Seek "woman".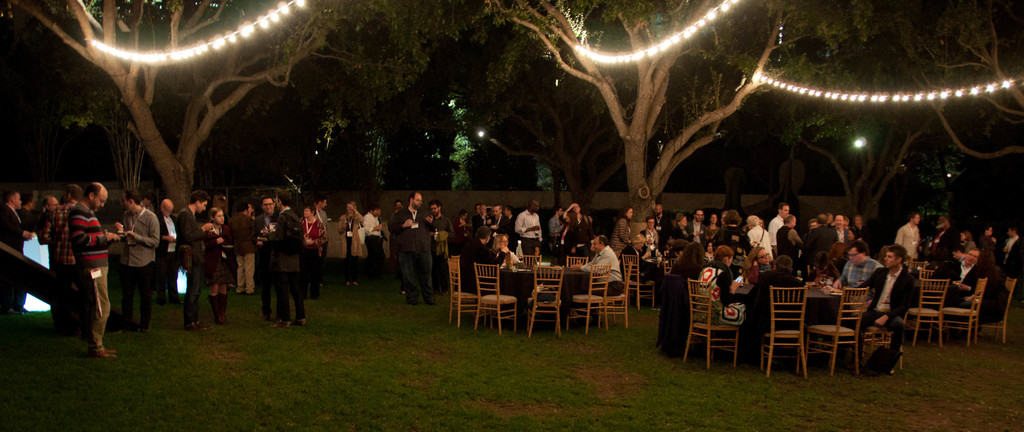
{"left": 494, "top": 232, "right": 519, "bottom": 268}.
